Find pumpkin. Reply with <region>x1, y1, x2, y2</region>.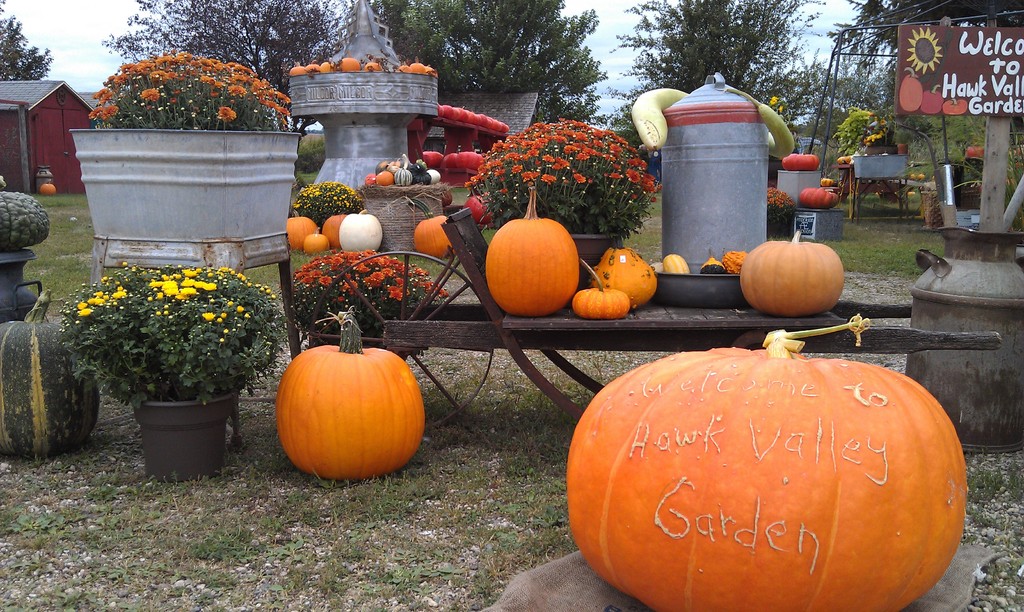
<region>700, 249, 720, 273</region>.
